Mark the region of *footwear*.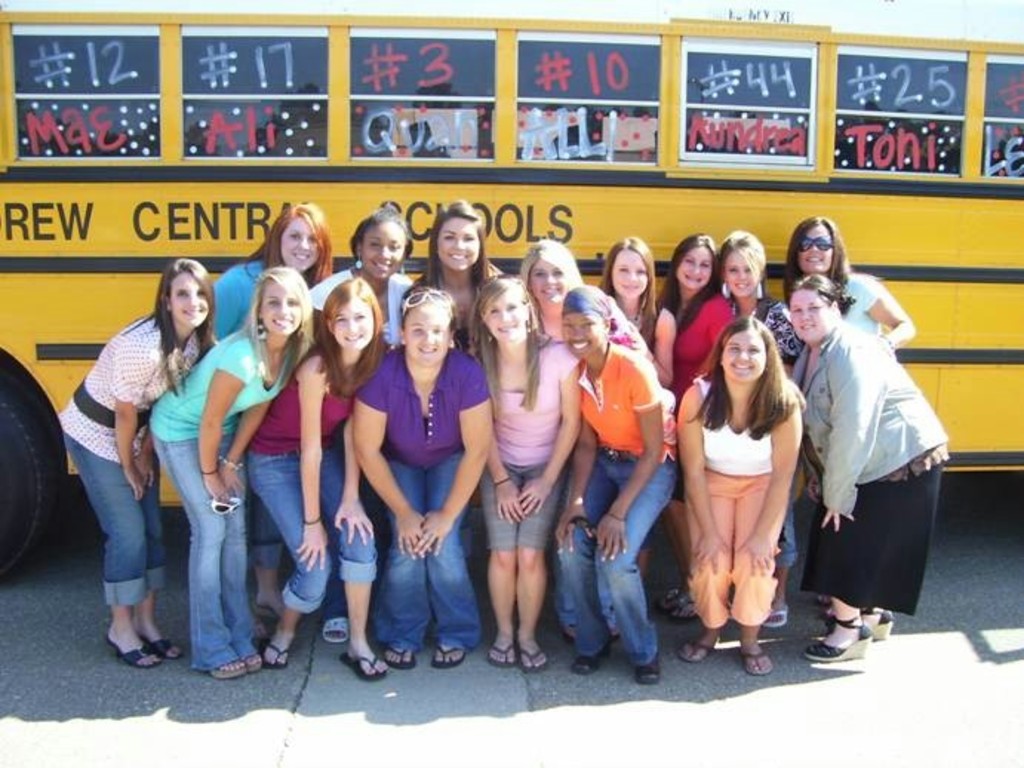
Region: {"left": 344, "top": 646, "right": 391, "bottom": 691}.
